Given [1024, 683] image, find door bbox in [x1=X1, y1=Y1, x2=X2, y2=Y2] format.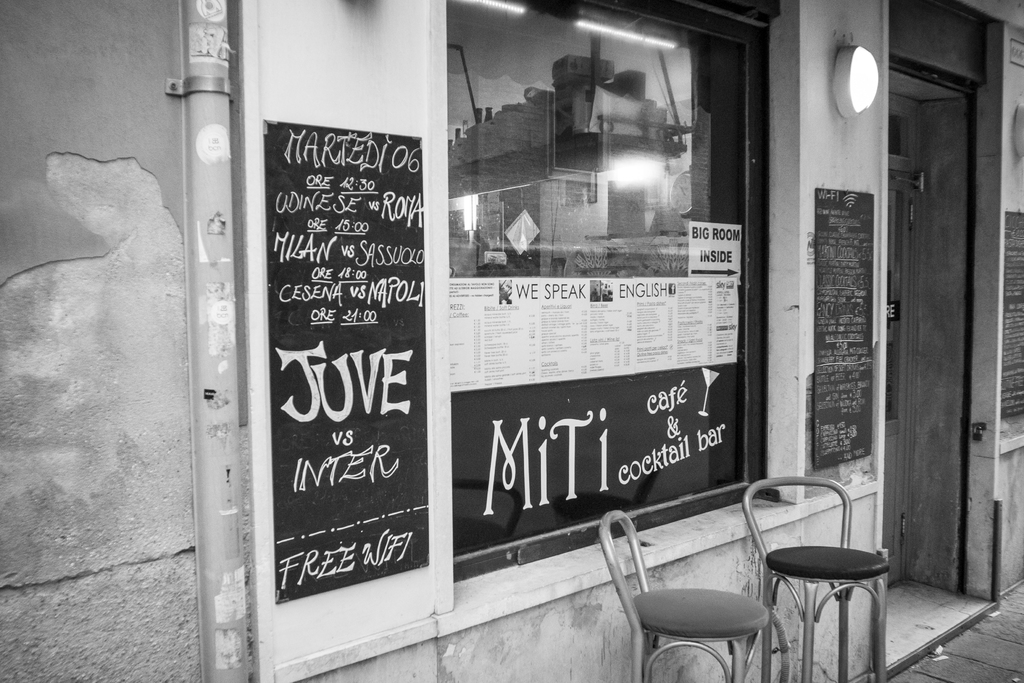
[x1=884, y1=83, x2=917, y2=596].
